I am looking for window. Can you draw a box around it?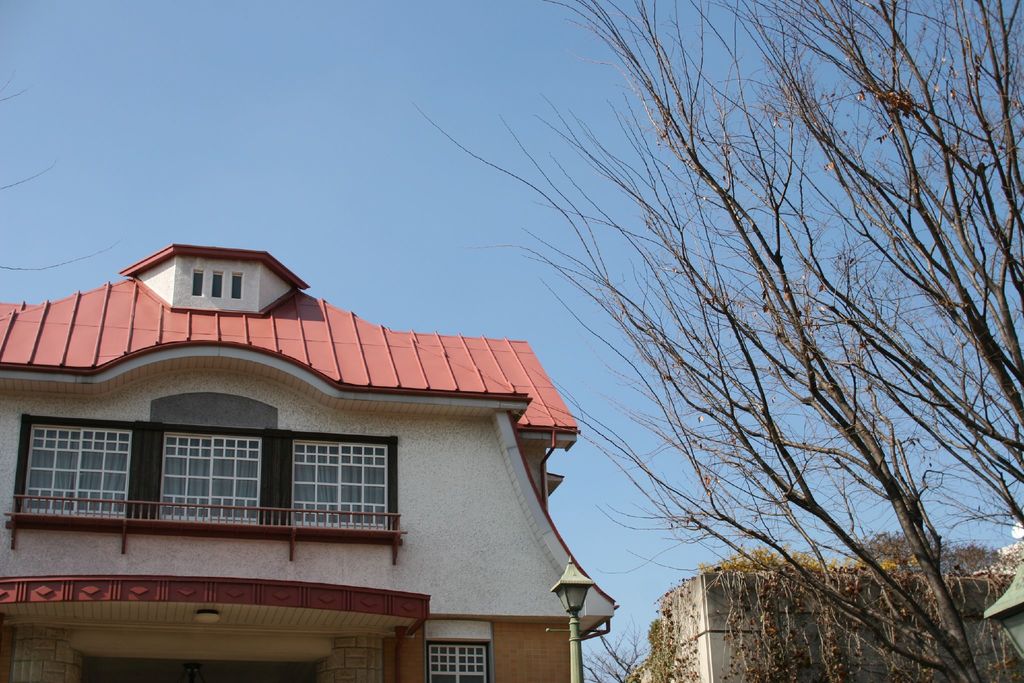
Sure, the bounding box is {"x1": 213, "y1": 272, "x2": 225, "y2": 300}.
